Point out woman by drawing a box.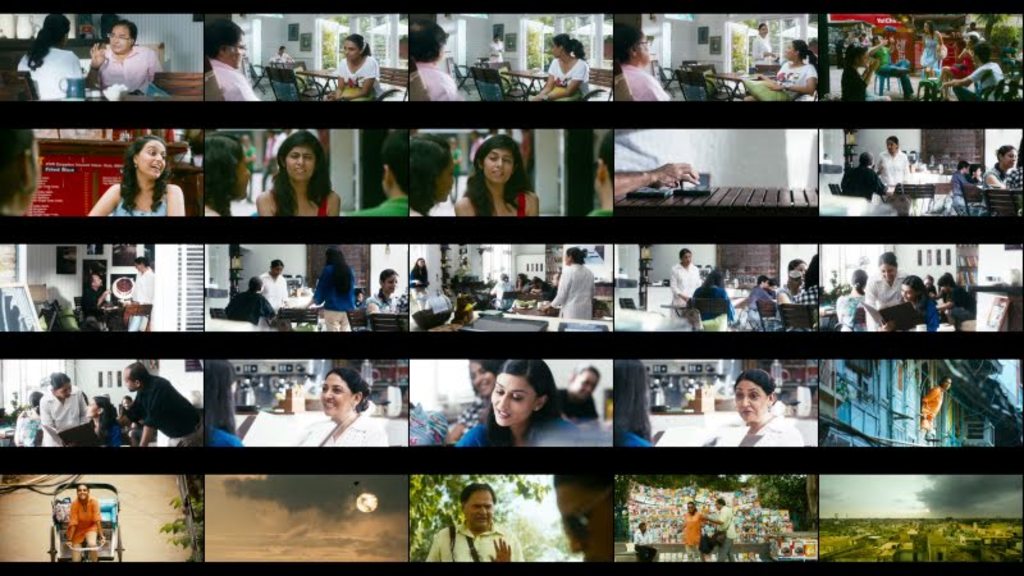
<region>838, 40, 893, 100</region>.
